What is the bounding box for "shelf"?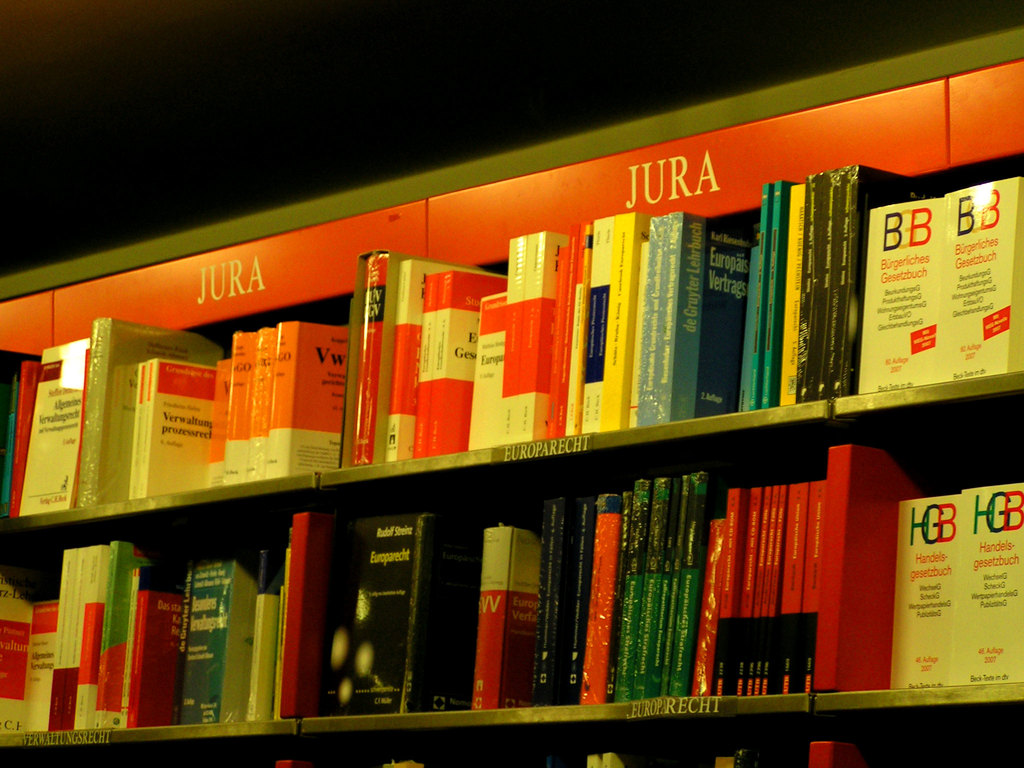
select_region(41, 58, 1004, 767).
